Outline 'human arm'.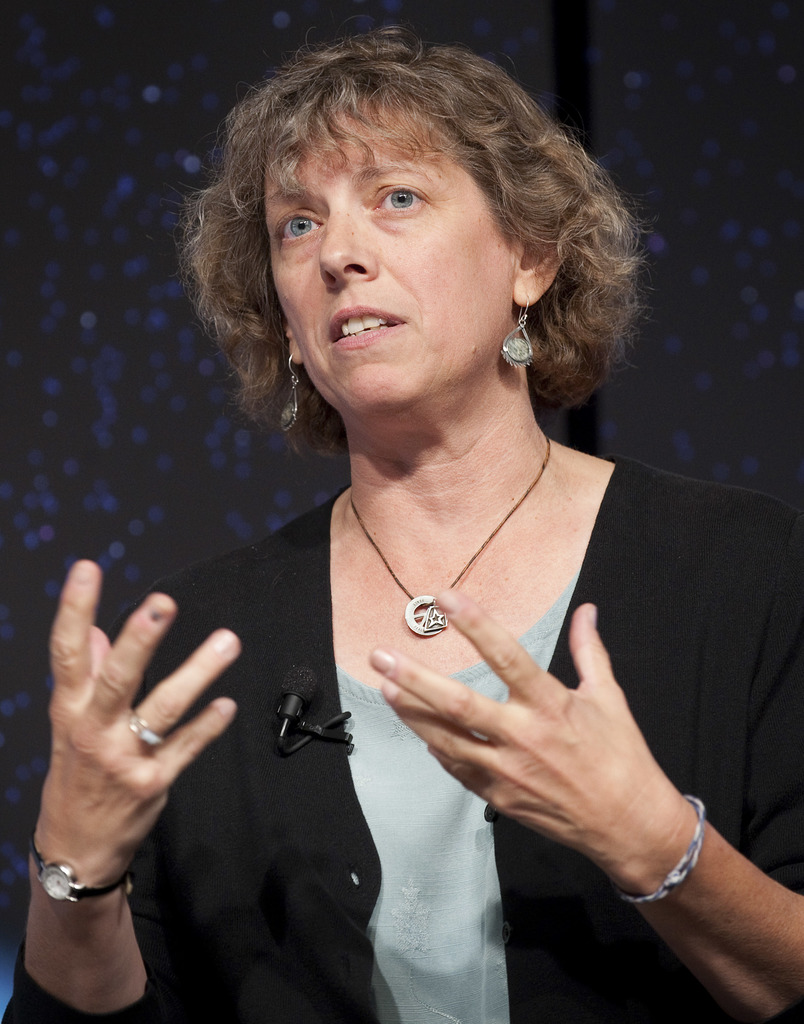
Outline: 5, 548, 255, 1023.
